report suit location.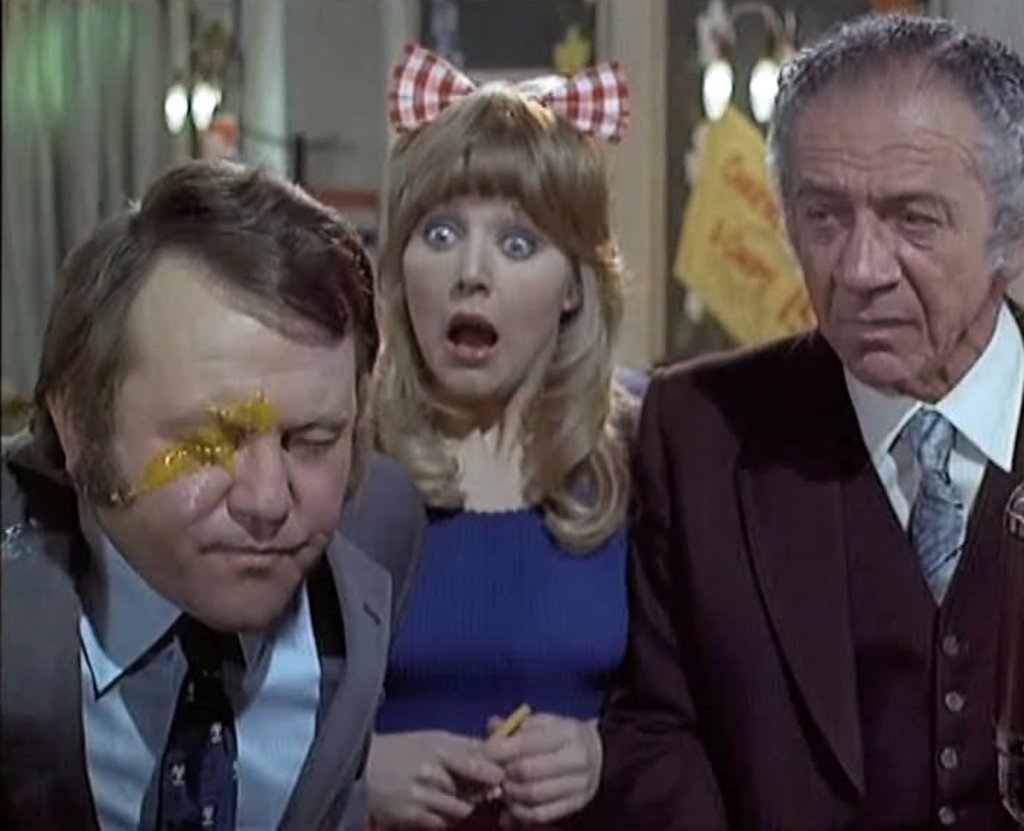
Report: box=[598, 325, 1023, 824].
